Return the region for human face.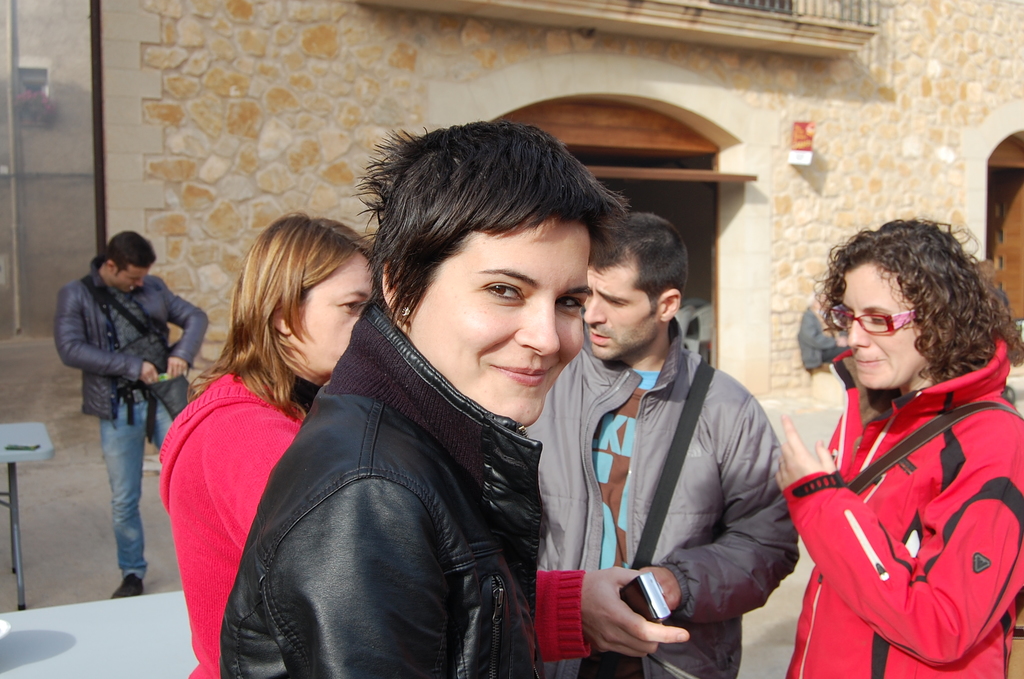
<bbox>410, 218, 588, 423</bbox>.
